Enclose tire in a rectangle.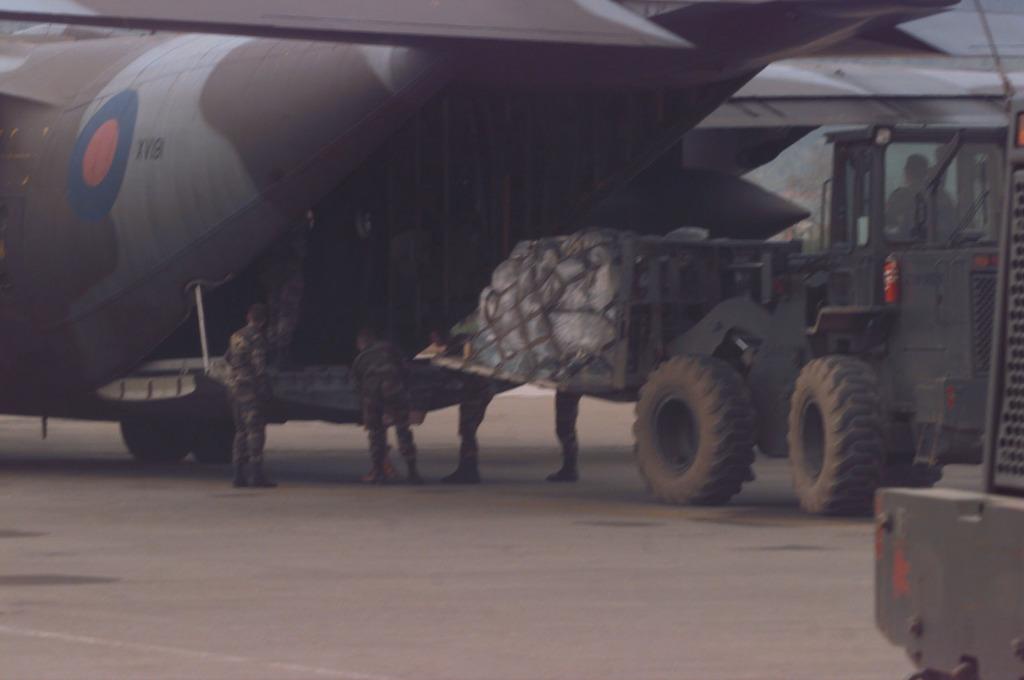
detection(119, 402, 189, 460).
